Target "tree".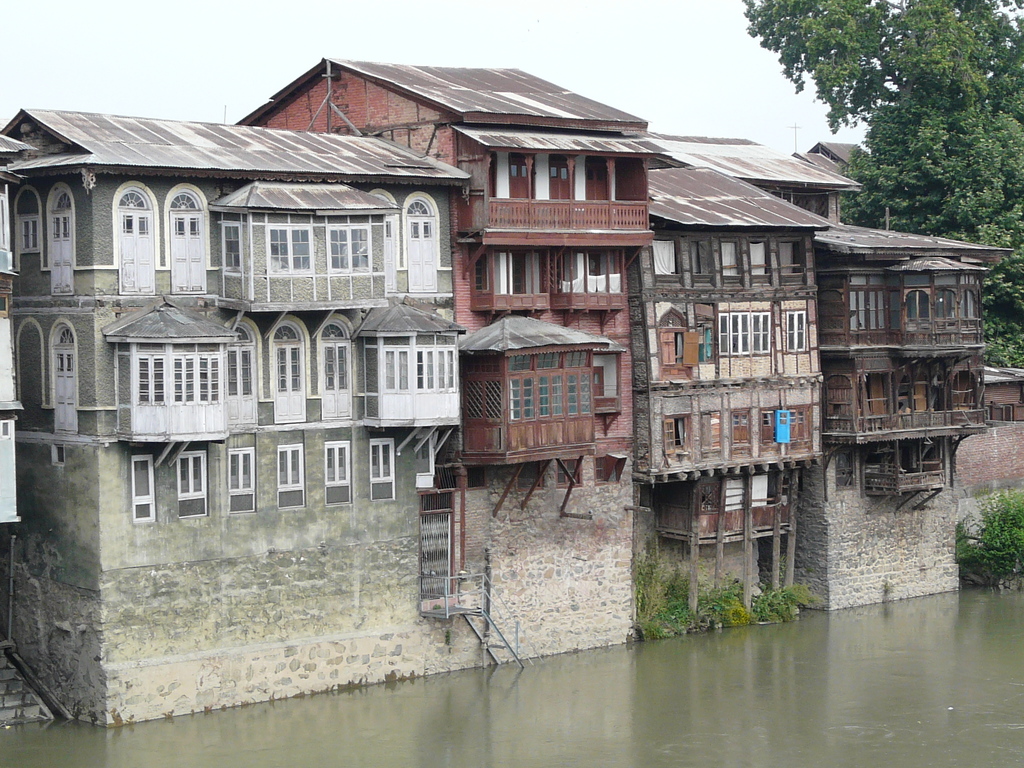
Target region: detection(732, 0, 1023, 379).
